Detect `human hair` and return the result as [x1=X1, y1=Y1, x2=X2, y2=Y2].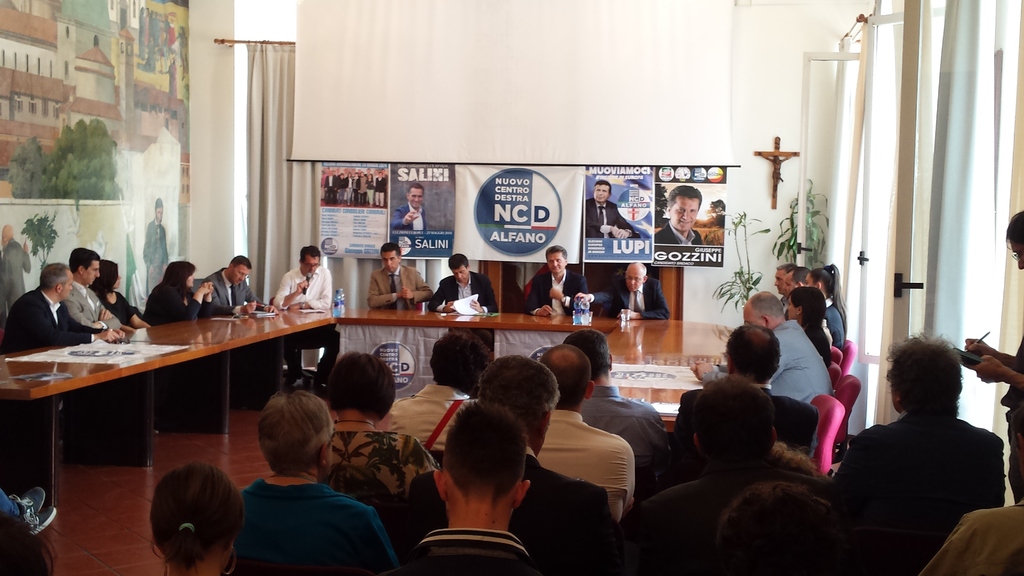
[x1=665, y1=182, x2=703, y2=212].
